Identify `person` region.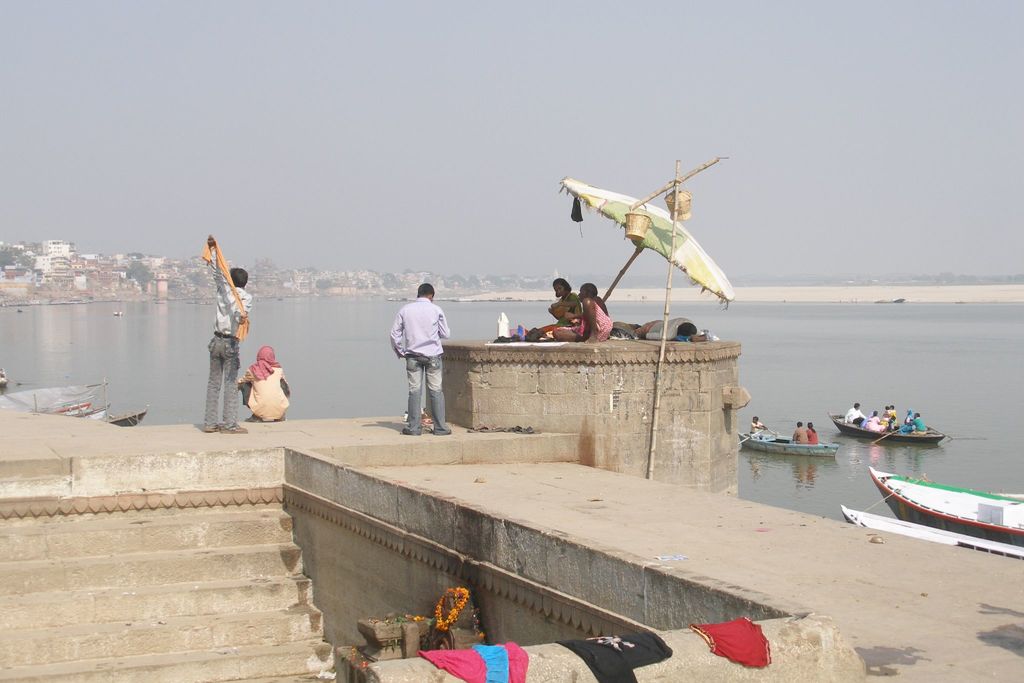
Region: bbox=[195, 233, 255, 439].
